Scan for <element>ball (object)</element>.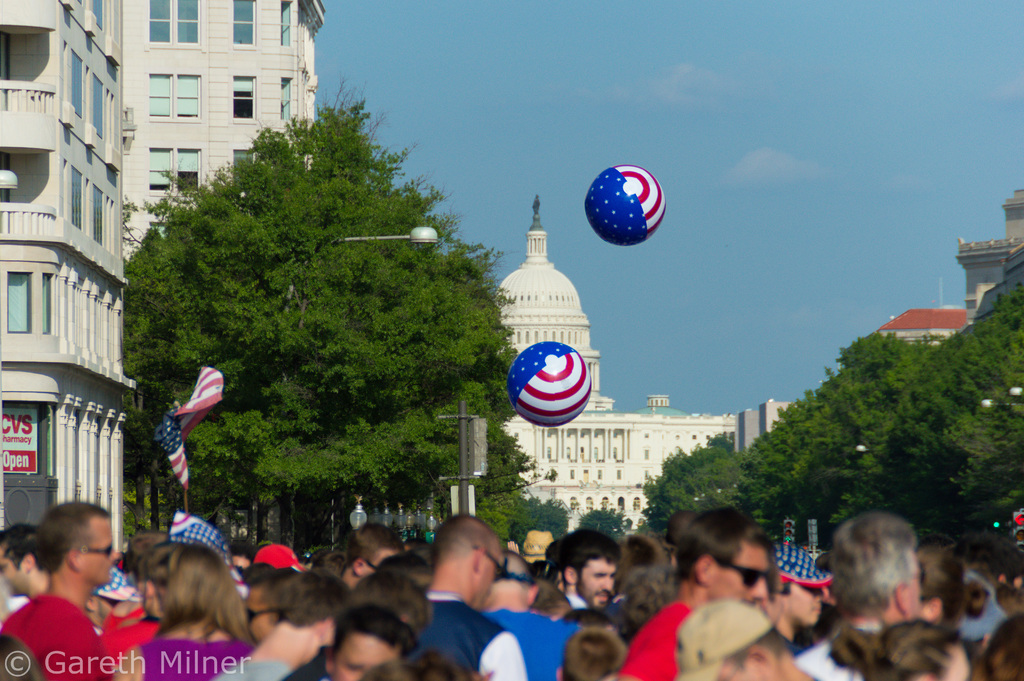
Scan result: x1=508 y1=342 x2=591 y2=427.
